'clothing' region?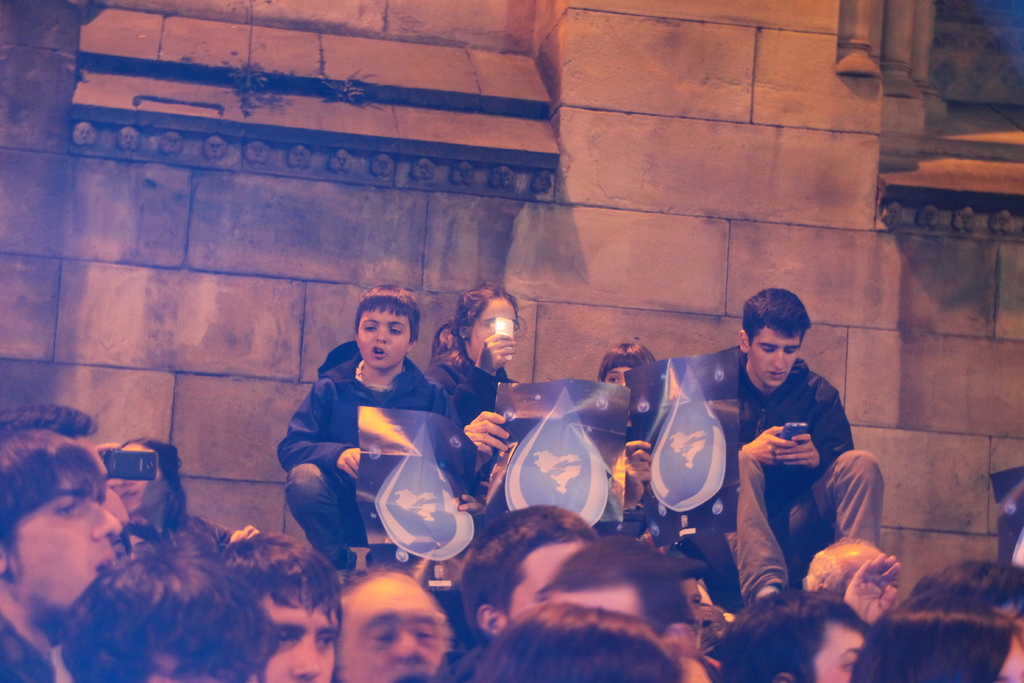
Rect(280, 336, 467, 581)
